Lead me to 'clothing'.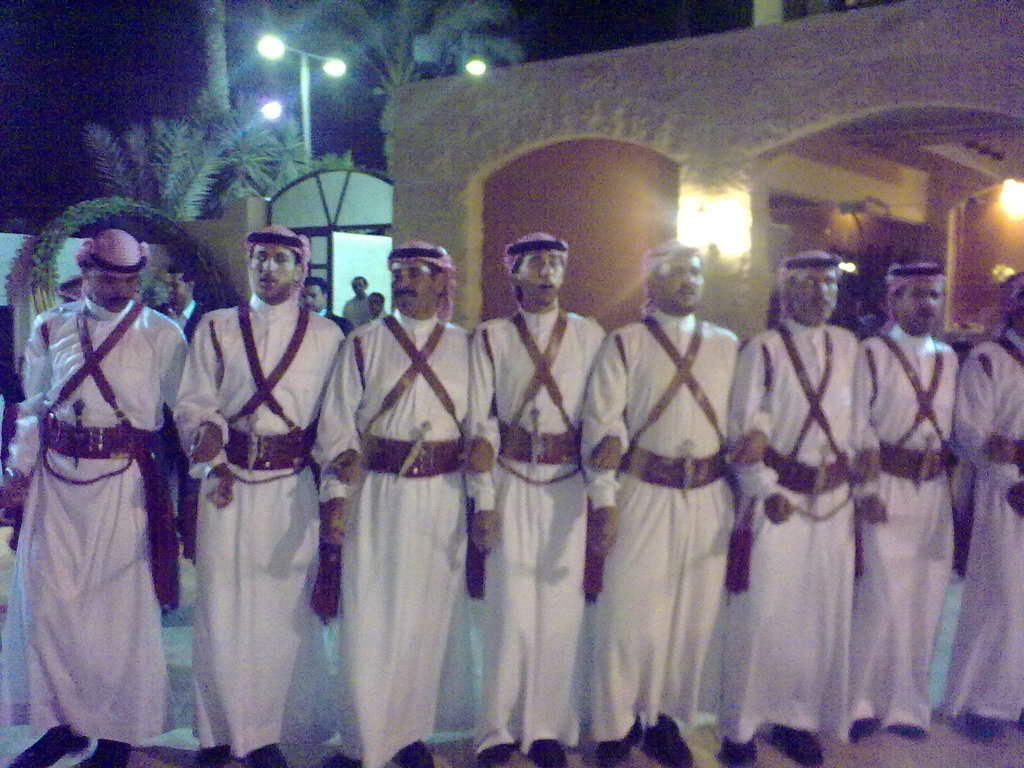
Lead to box=[23, 211, 197, 758].
